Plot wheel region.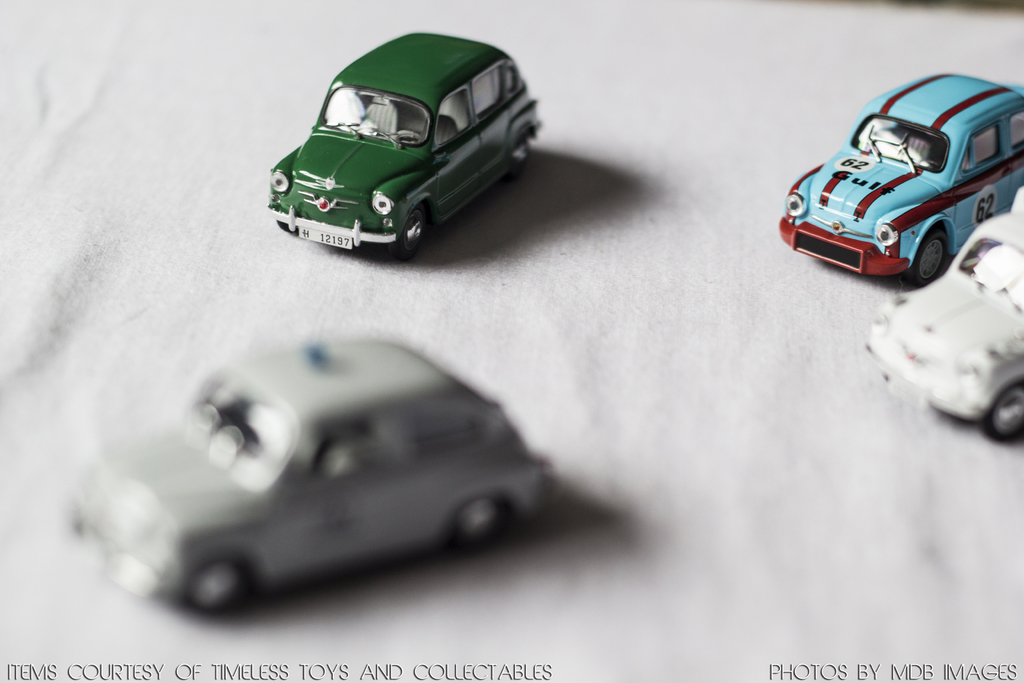
Plotted at {"x1": 443, "y1": 493, "x2": 513, "y2": 564}.
